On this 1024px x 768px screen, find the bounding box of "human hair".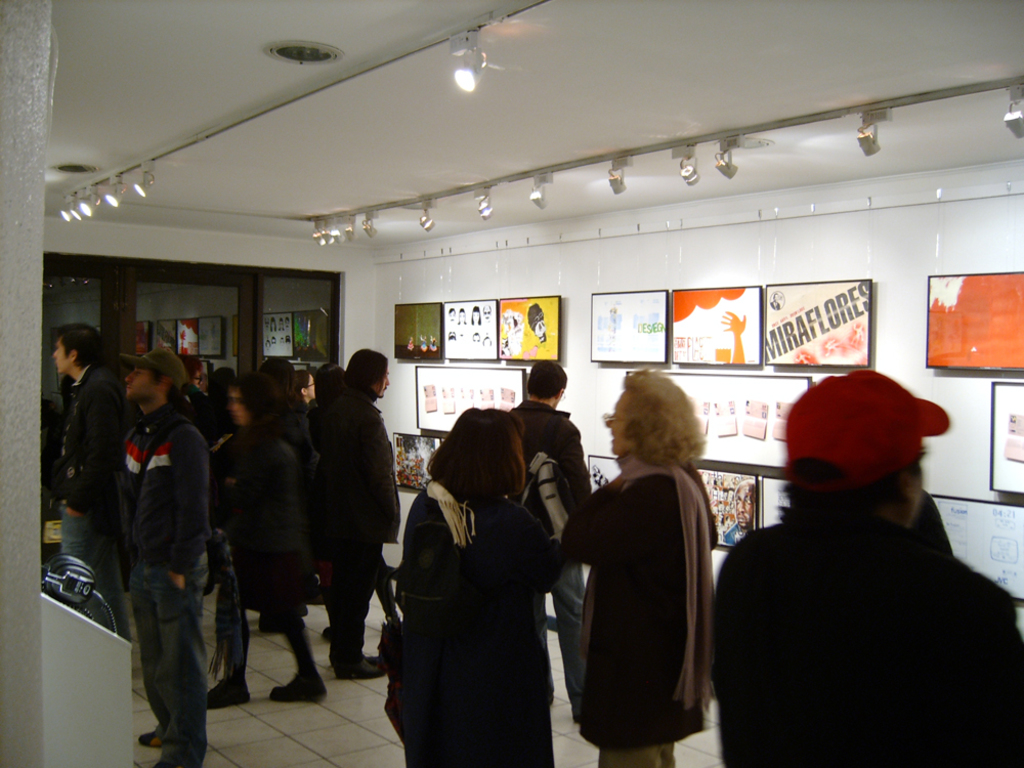
Bounding box: (x1=526, y1=359, x2=566, y2=398).
